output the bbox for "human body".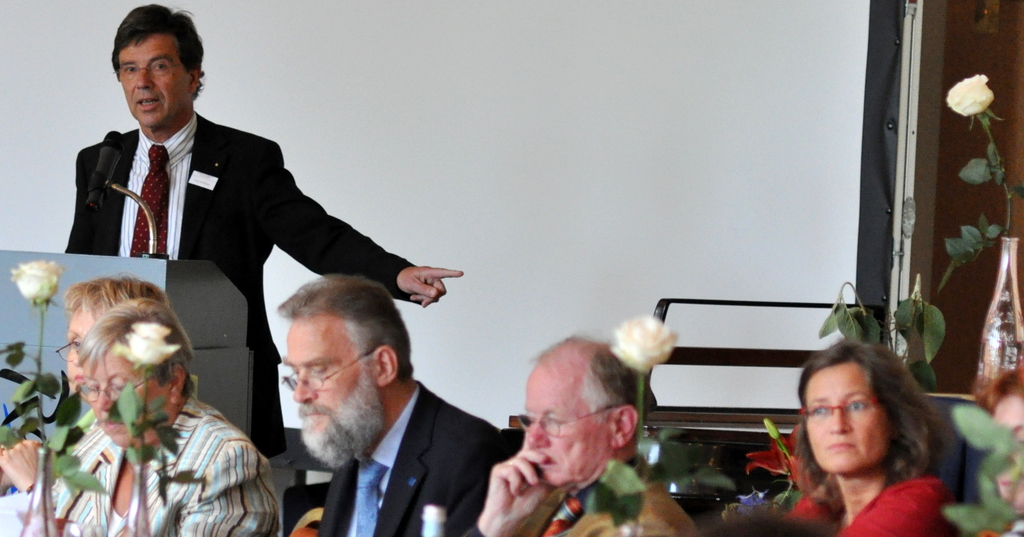
rect(17, 281, 273, 536).
